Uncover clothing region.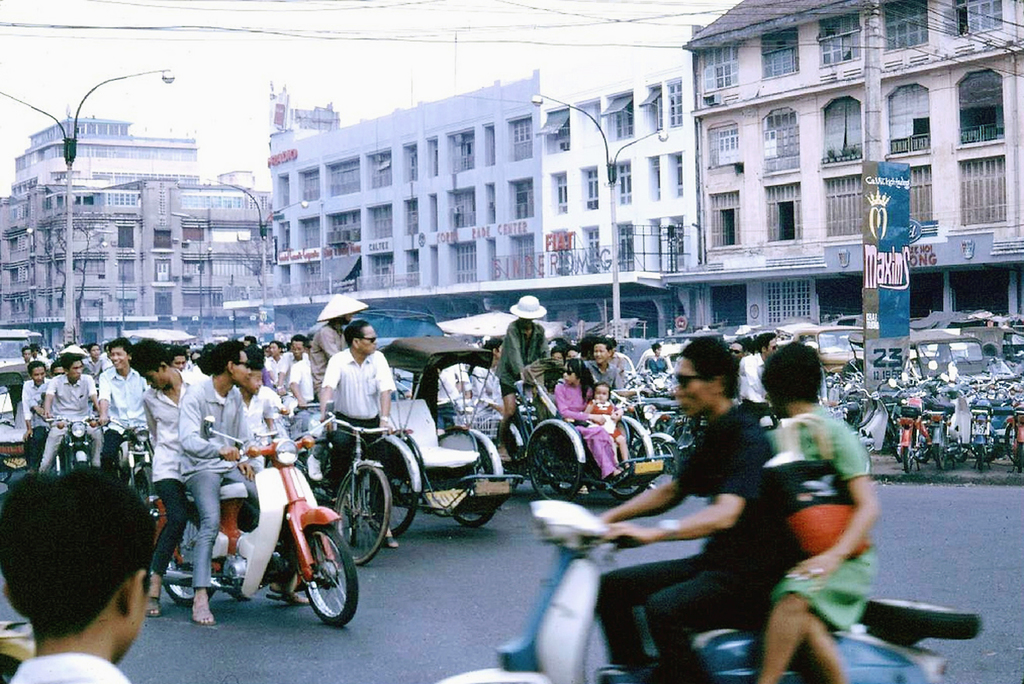
Uncovered: l=6, t=653, r=141, b=683.
